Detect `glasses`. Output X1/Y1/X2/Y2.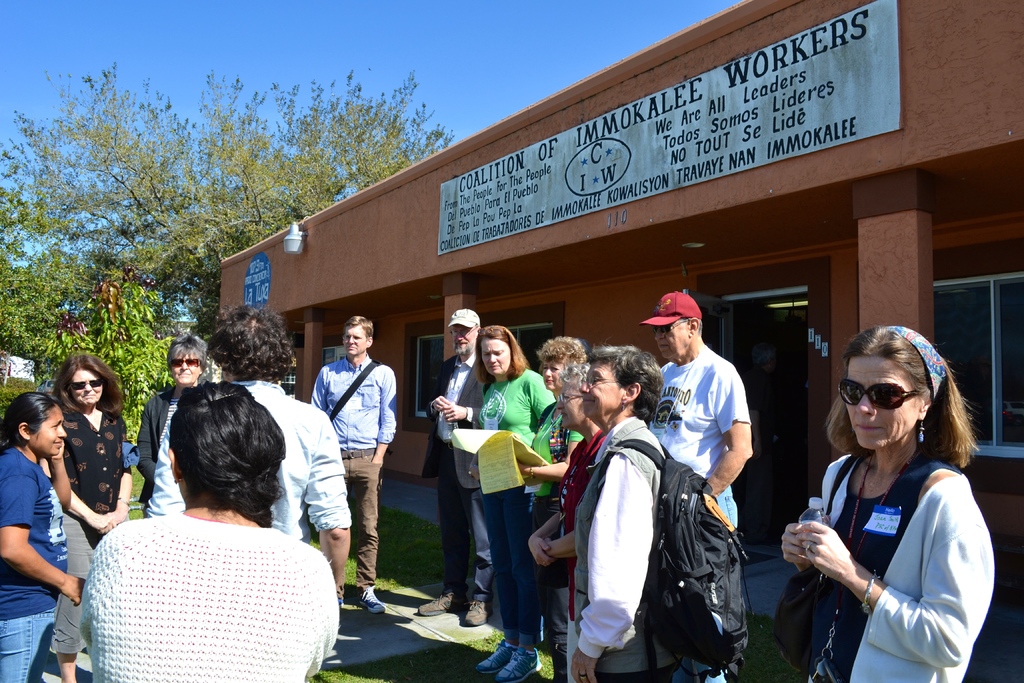
833/370/929/411.
